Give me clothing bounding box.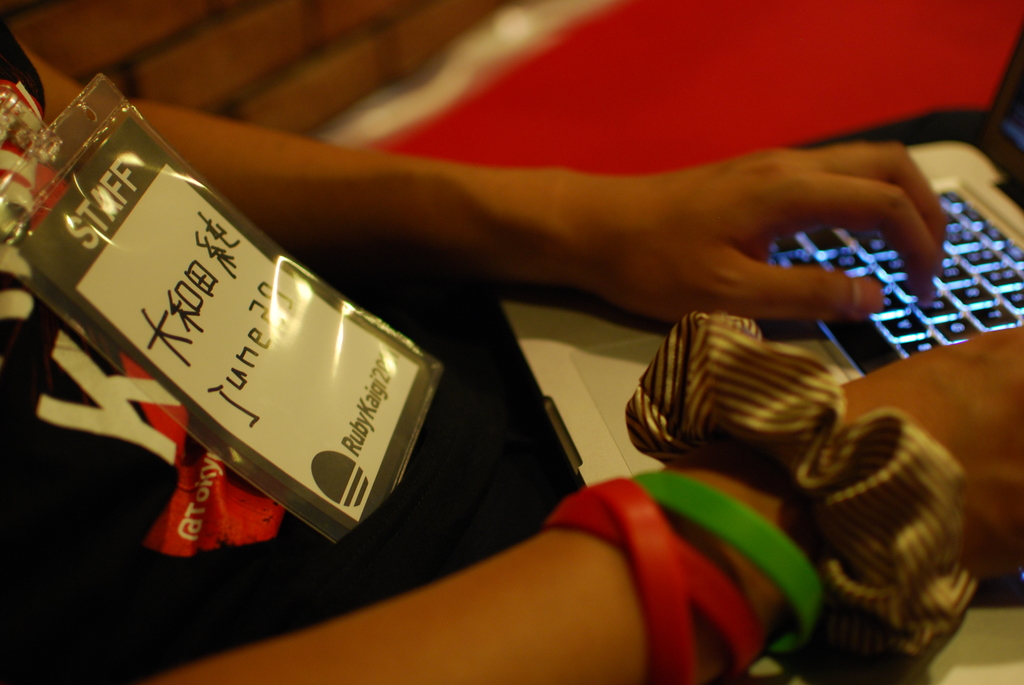
0:12:579:684.
